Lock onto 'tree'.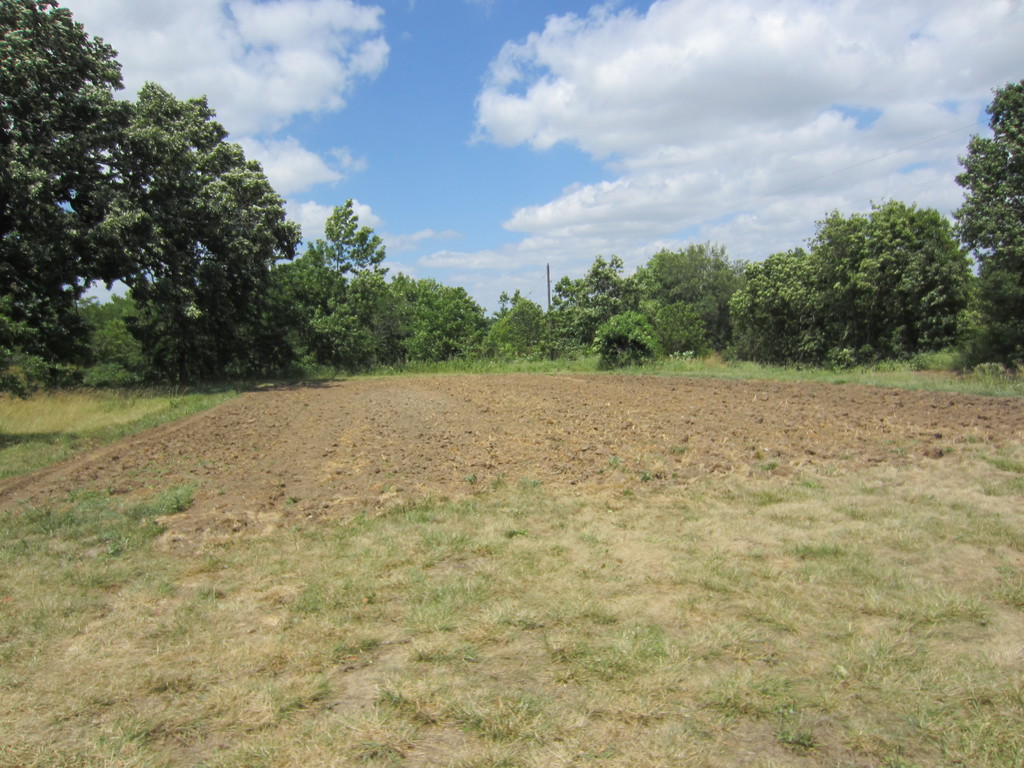
Locked: x1=664, y1=237, x2=735, y2=355.
